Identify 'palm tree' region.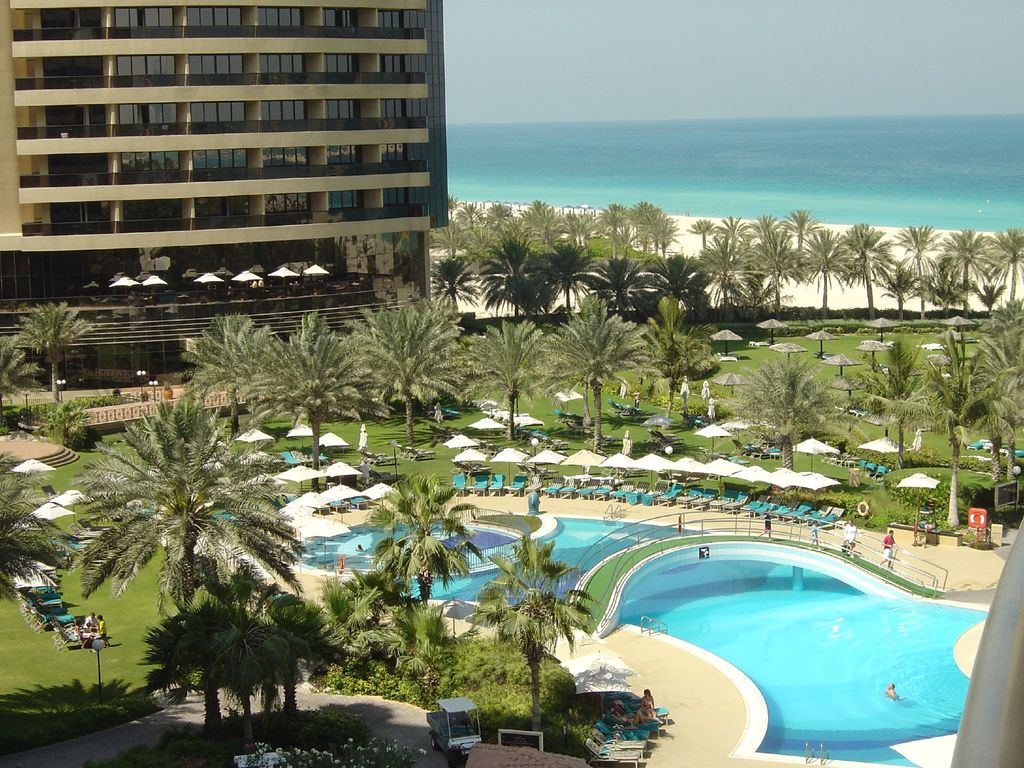
Region: x1=933 y1=230 x2=979 y2=314.
